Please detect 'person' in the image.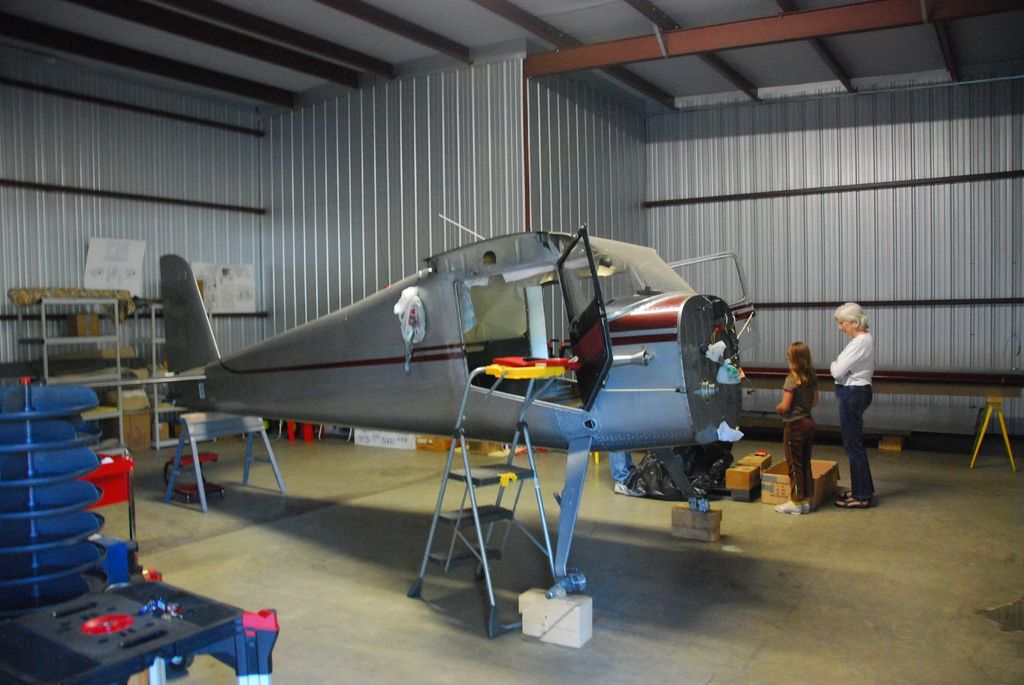
[left=830, top=299, right=875, bottom=510].
